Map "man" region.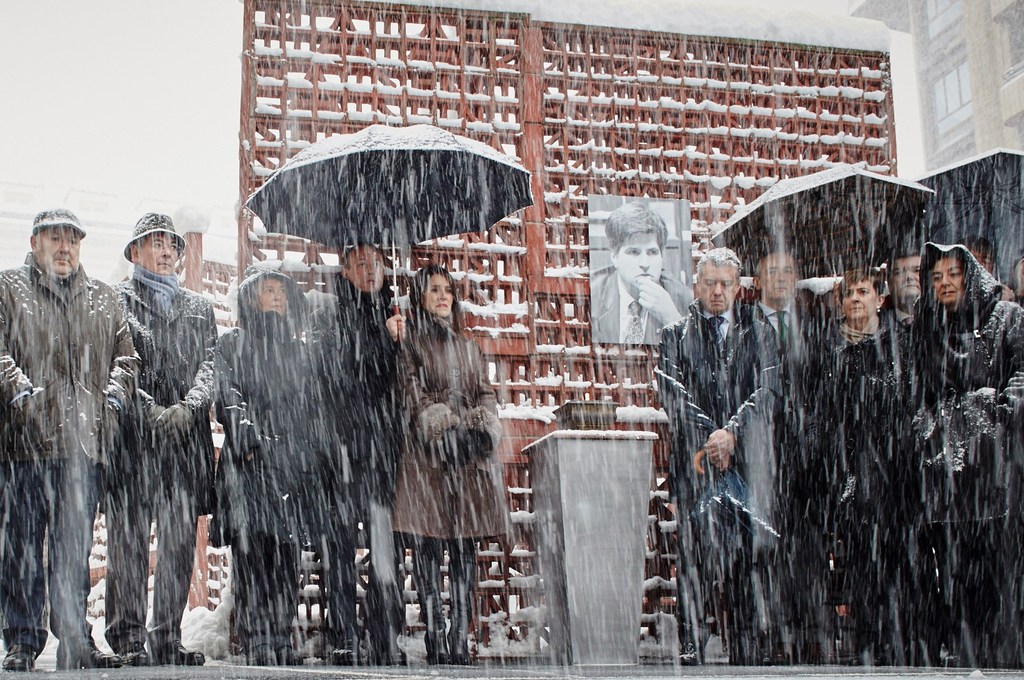
Mapped to pyautogui.locateOnScreen(883, 252, 936, 378).
